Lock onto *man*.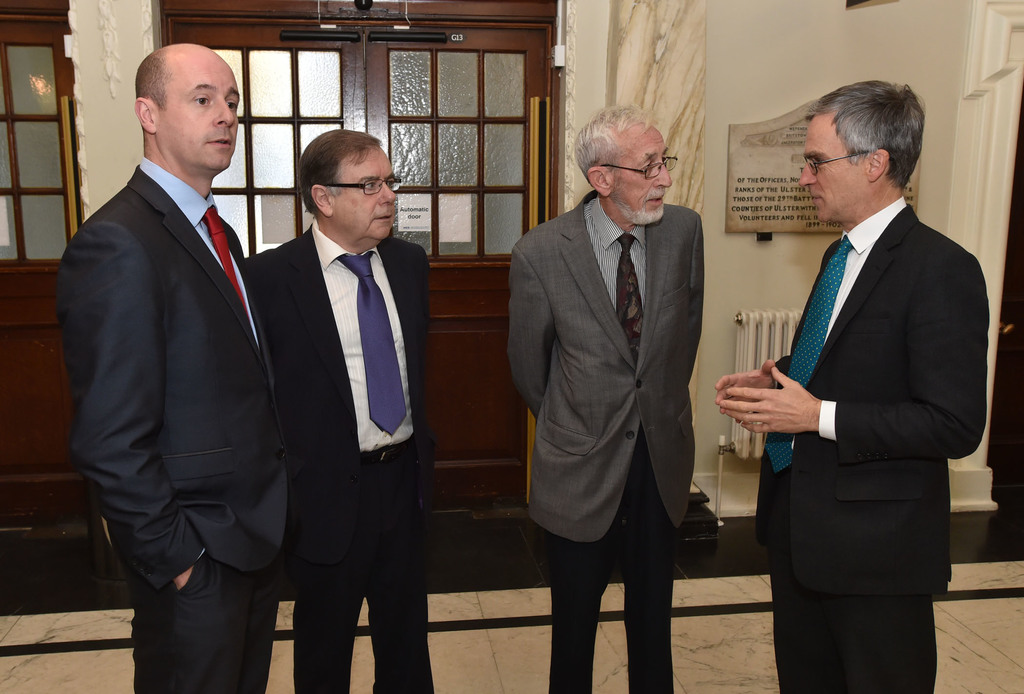
Locked: <region>714, 74, 989, 693</region>.
